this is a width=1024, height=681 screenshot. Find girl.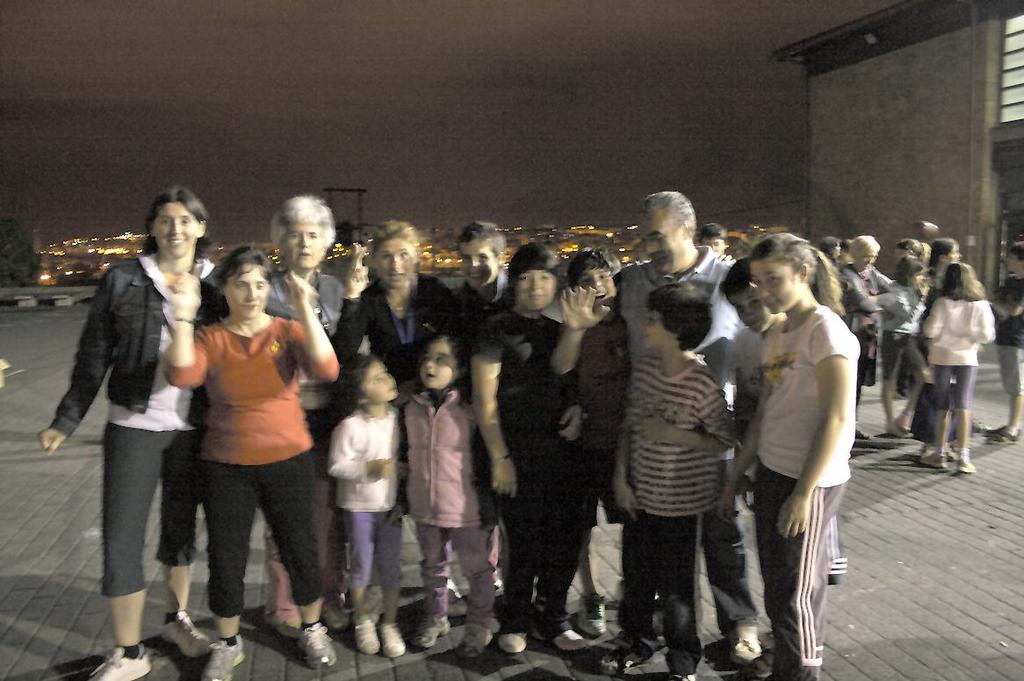
Bounding box: detection(326, 350, 403, 656).
